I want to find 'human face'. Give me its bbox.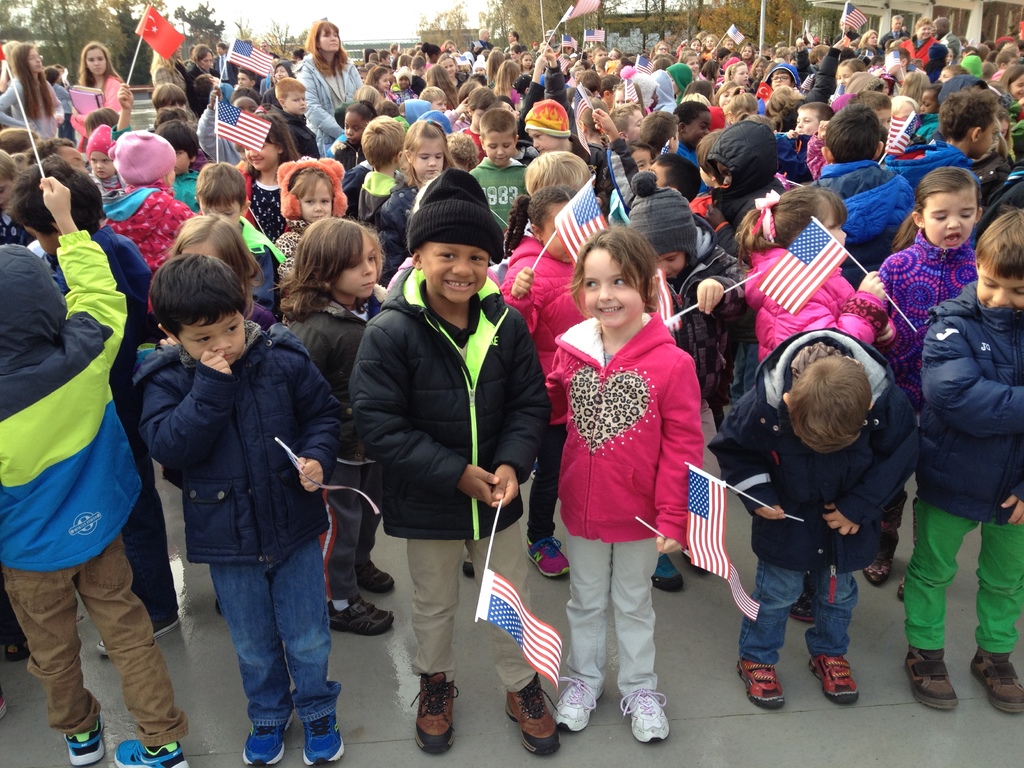
crop(877, 109, 892, 134).
